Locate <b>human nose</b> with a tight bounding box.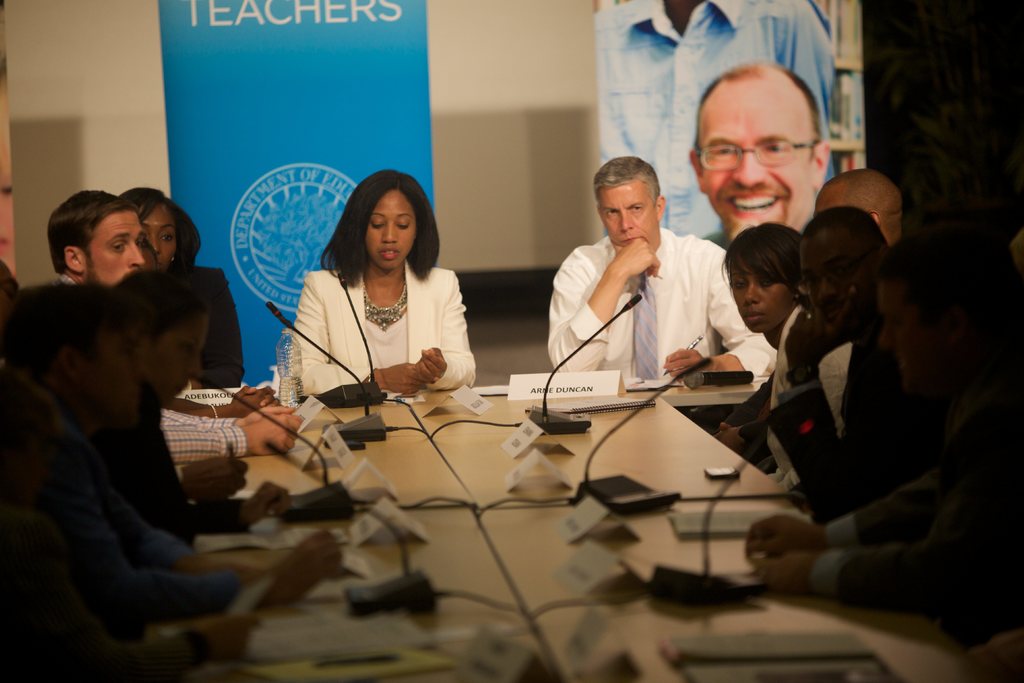
pyautogui.locateOnScreen(618, 211, 634, 231).
